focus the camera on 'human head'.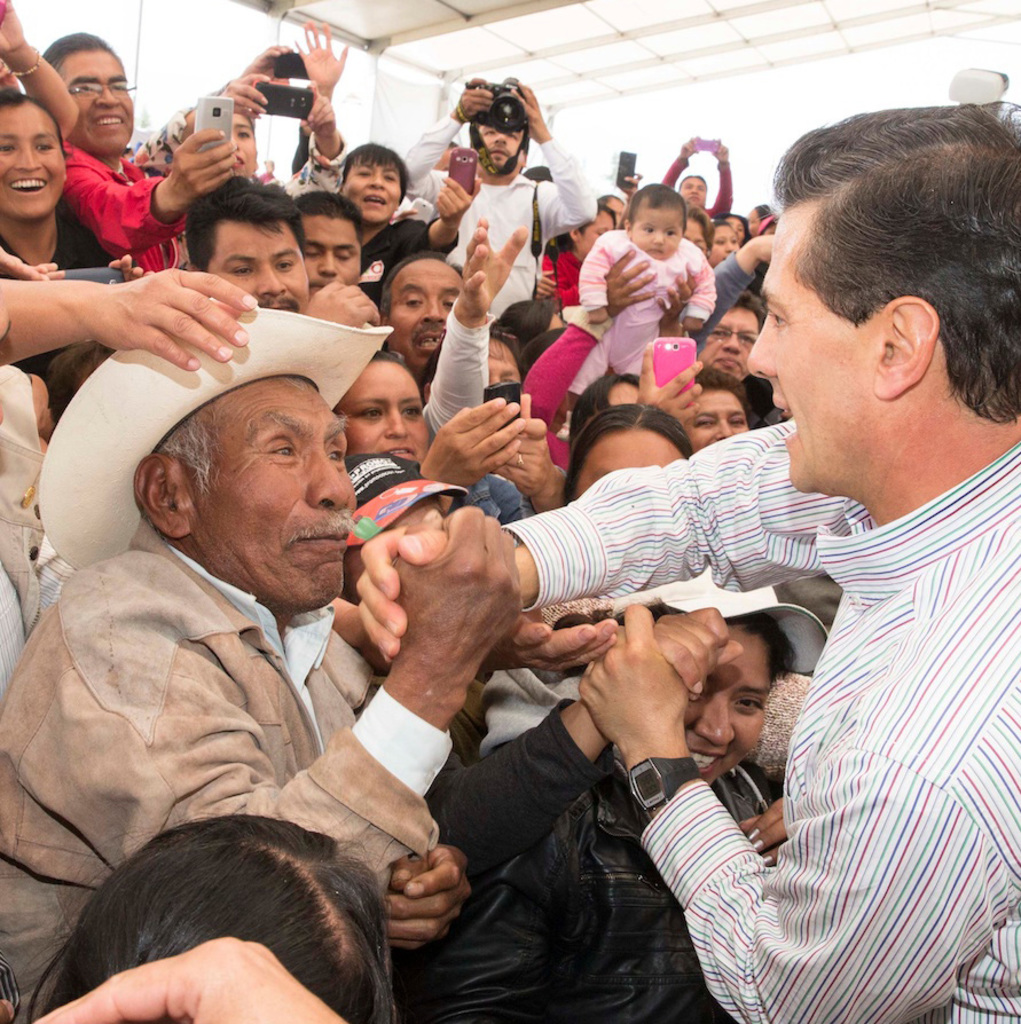
Focus region: 126:369:360:607.
